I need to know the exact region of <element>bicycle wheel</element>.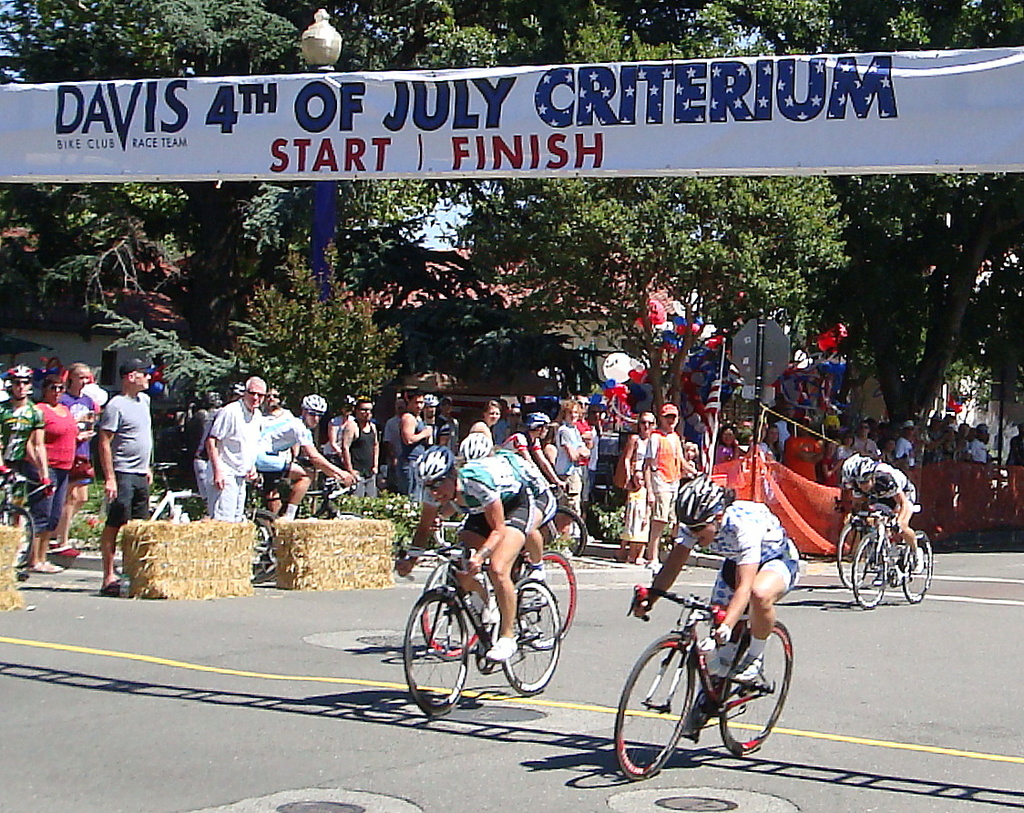
Region: (612,628,697,786).
